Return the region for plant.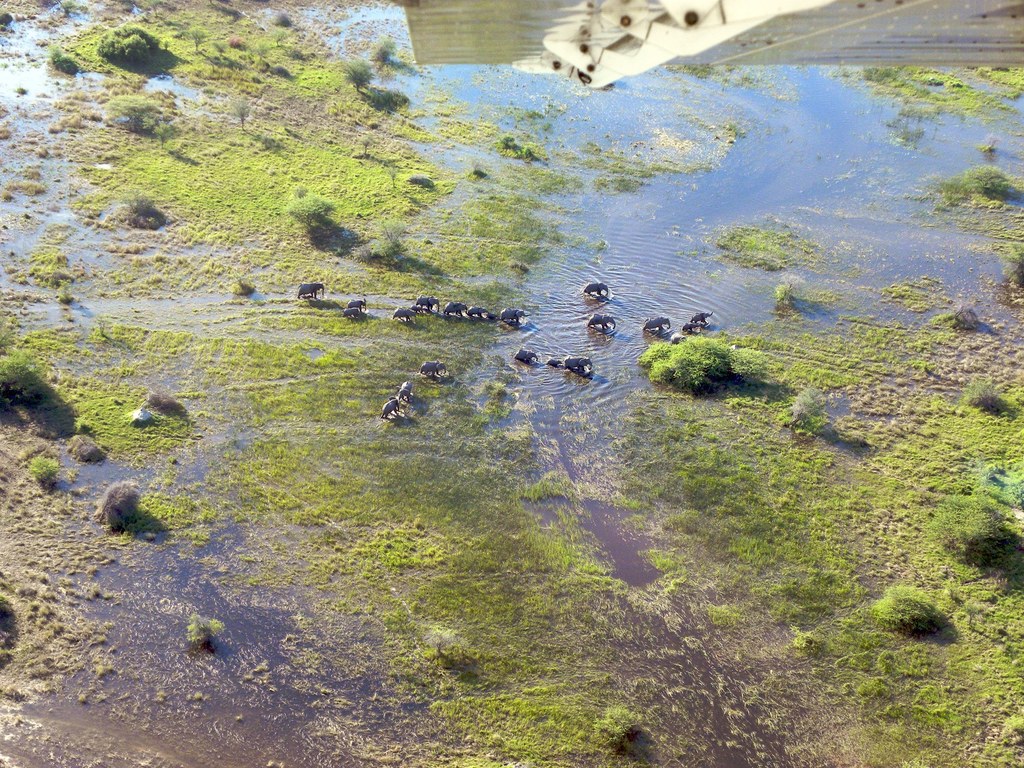
922/486/1022/566.
